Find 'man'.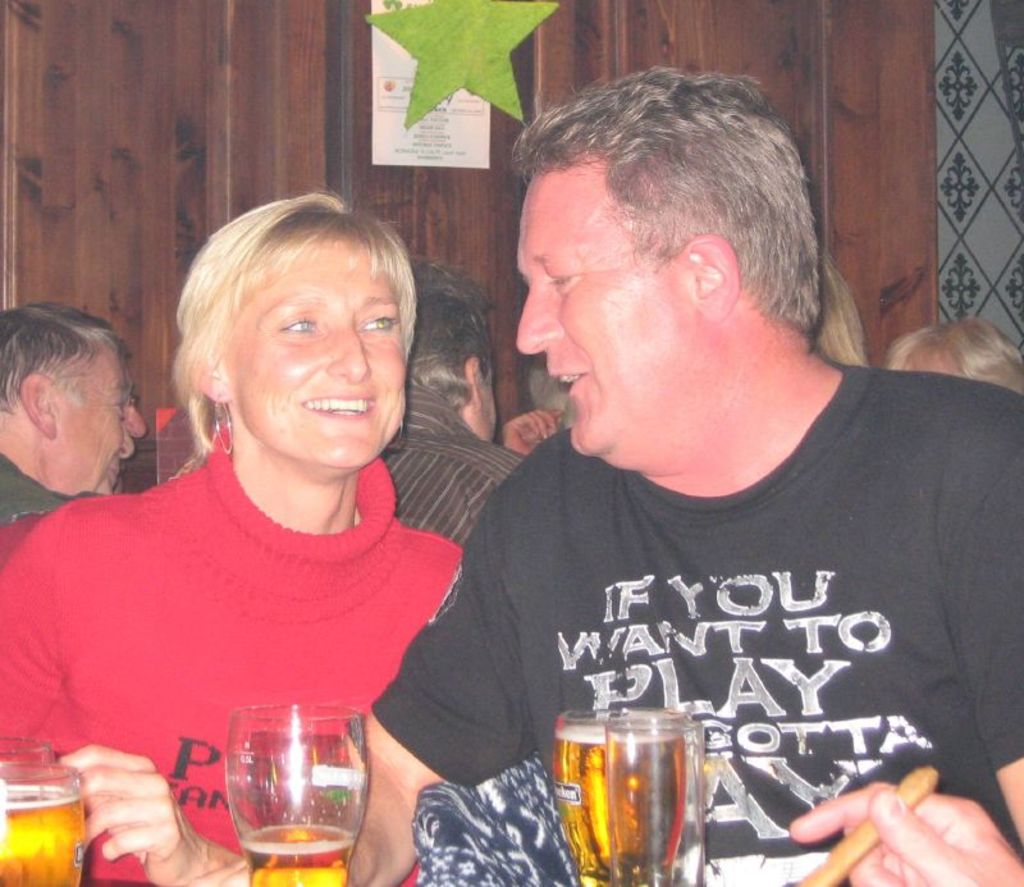
(left=364, top=76, right=1023, bottom=886).
